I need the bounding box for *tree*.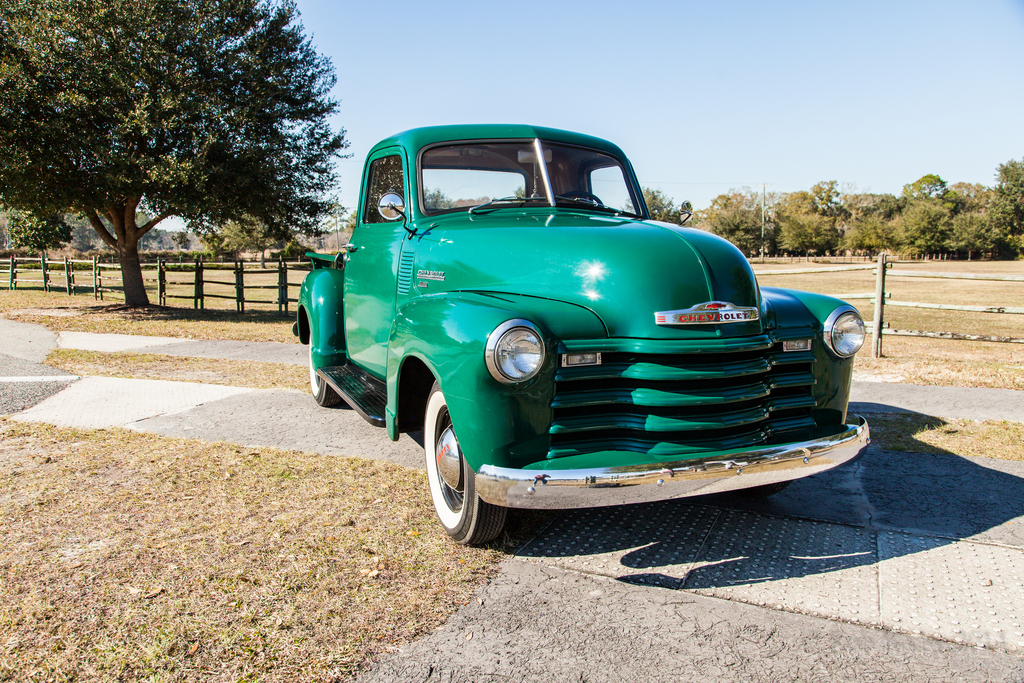
Here it is: region(887, 171, 957, 255).
